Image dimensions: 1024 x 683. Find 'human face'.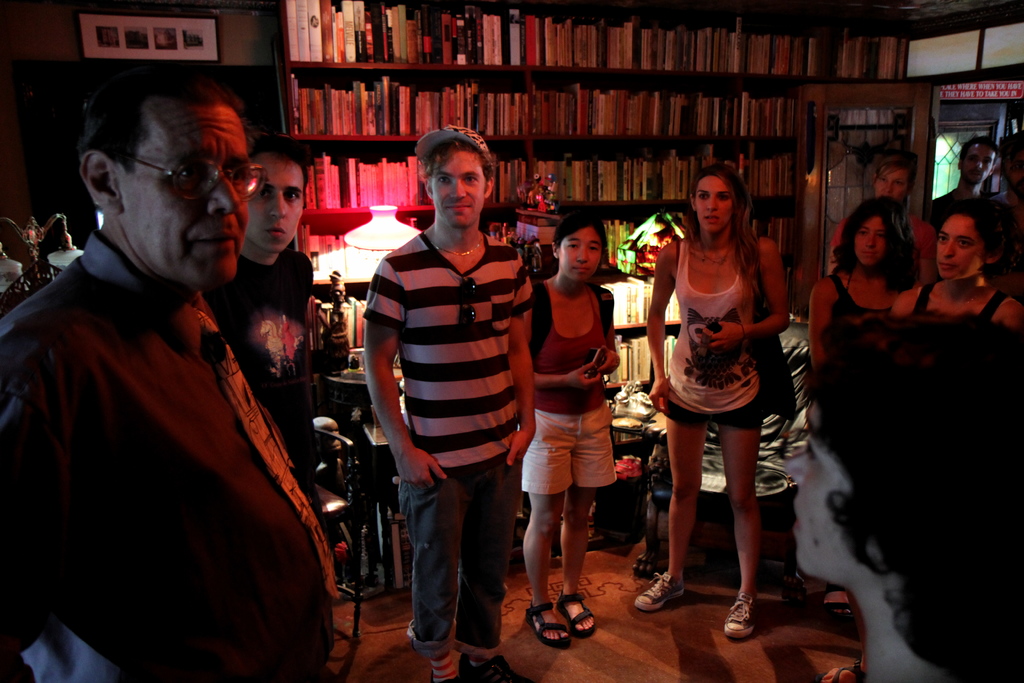
[874, 169, 908, 200].
